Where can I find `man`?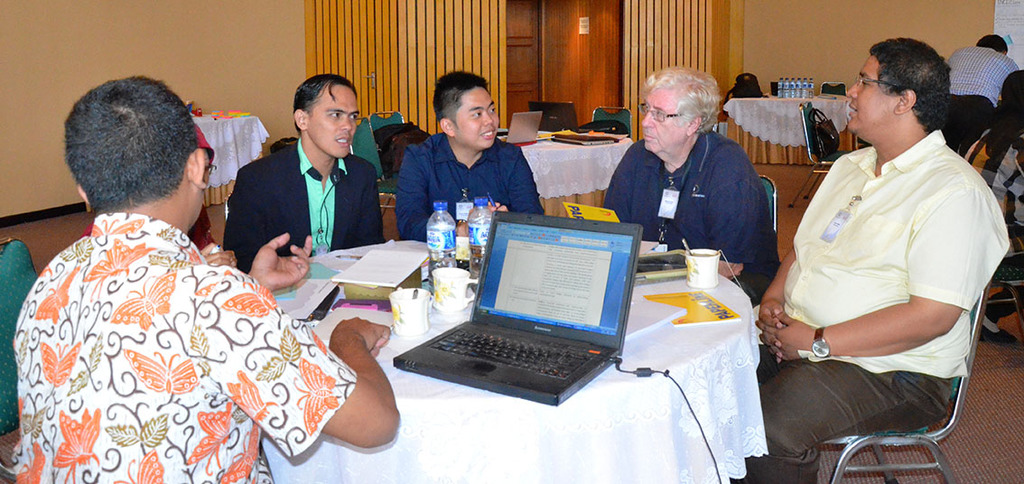
You can find it at (598,64,782,305).
